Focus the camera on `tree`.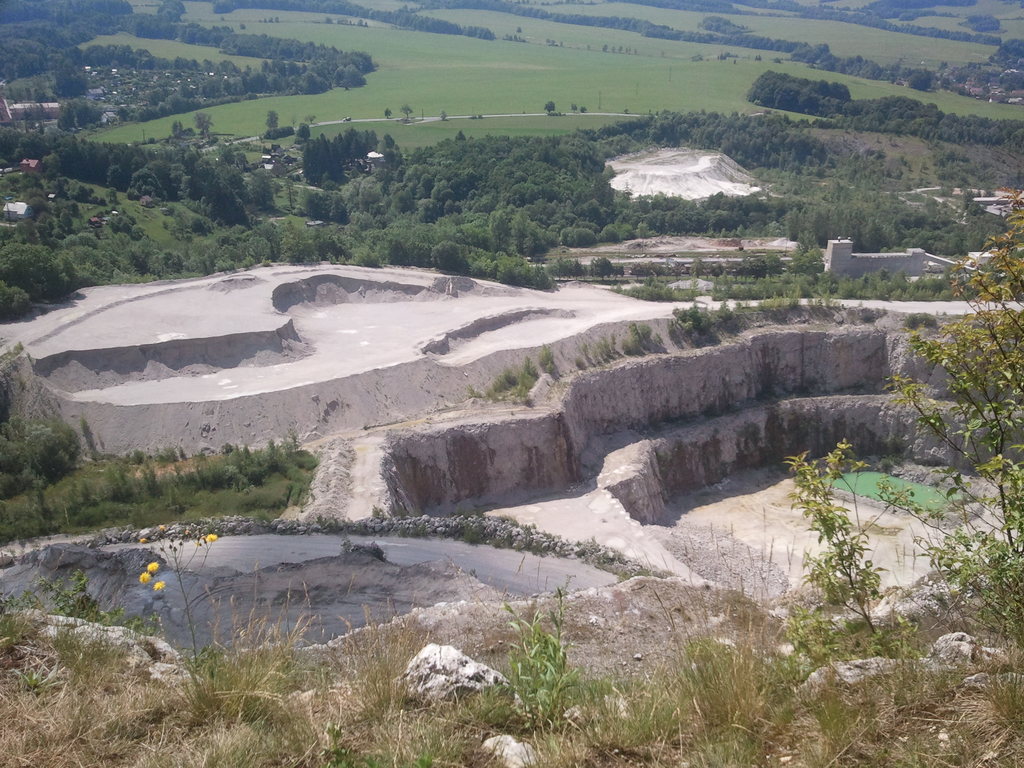
Focus region: crop(602, 45, 609, 53).
